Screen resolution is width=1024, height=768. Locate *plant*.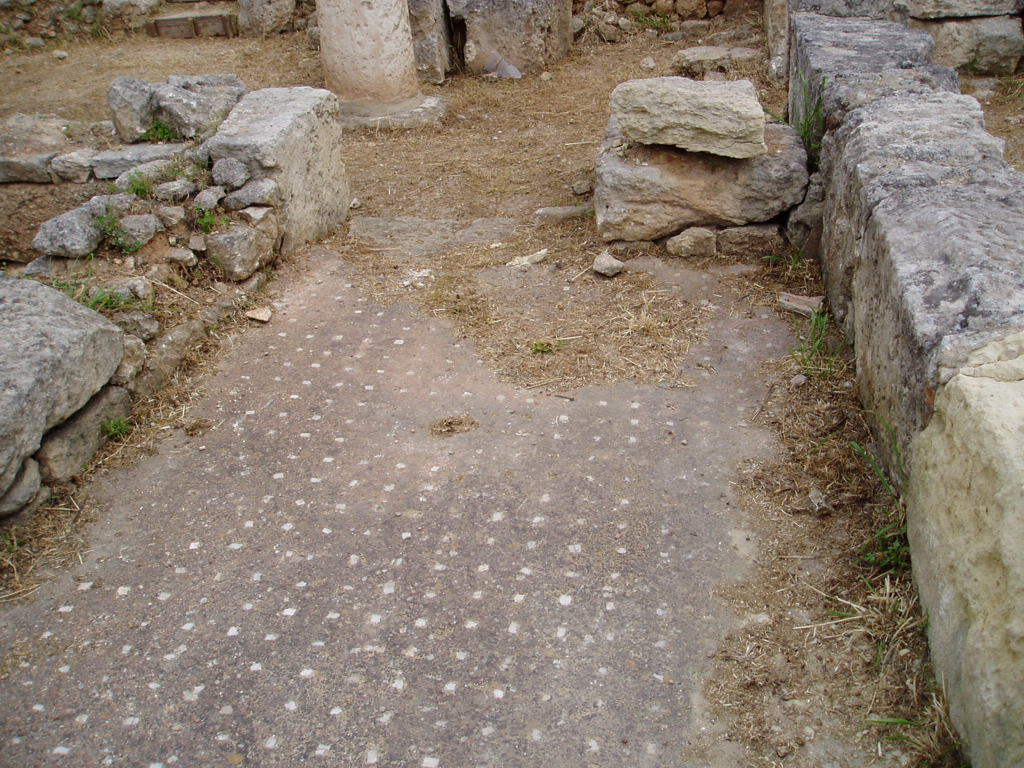
select_region(854, 520, 908, 567).
